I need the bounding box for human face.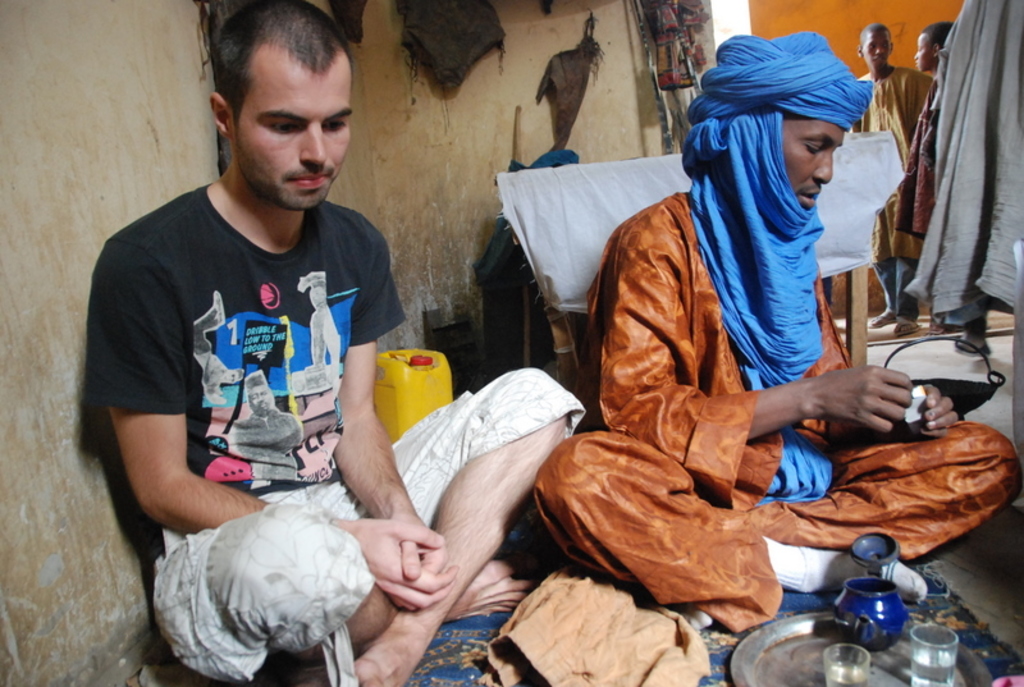
Here it is: x1=861 y1=32 x2=892 y2=70.
